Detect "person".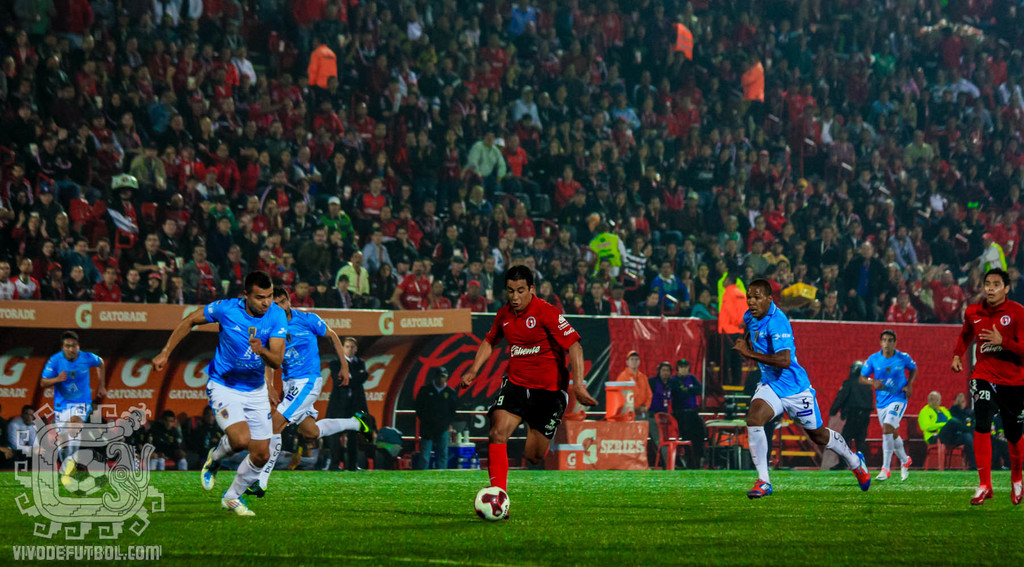
Detected at select_region(8, 408, 44, 473).
